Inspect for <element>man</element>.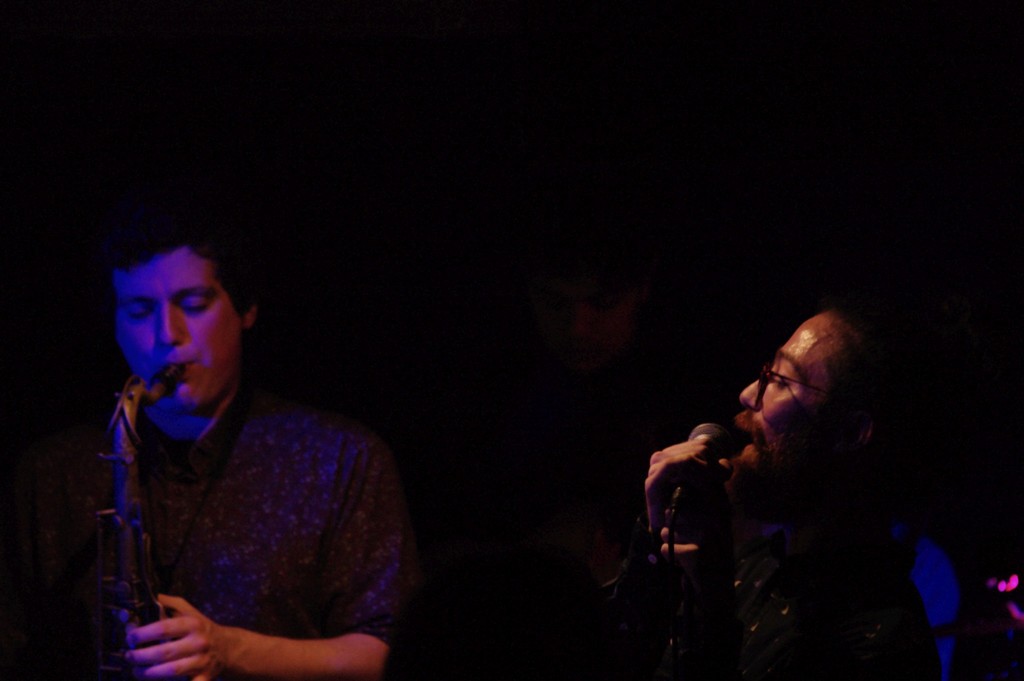
Inspection: (left=55, top=199, right=447, bottom=680).
